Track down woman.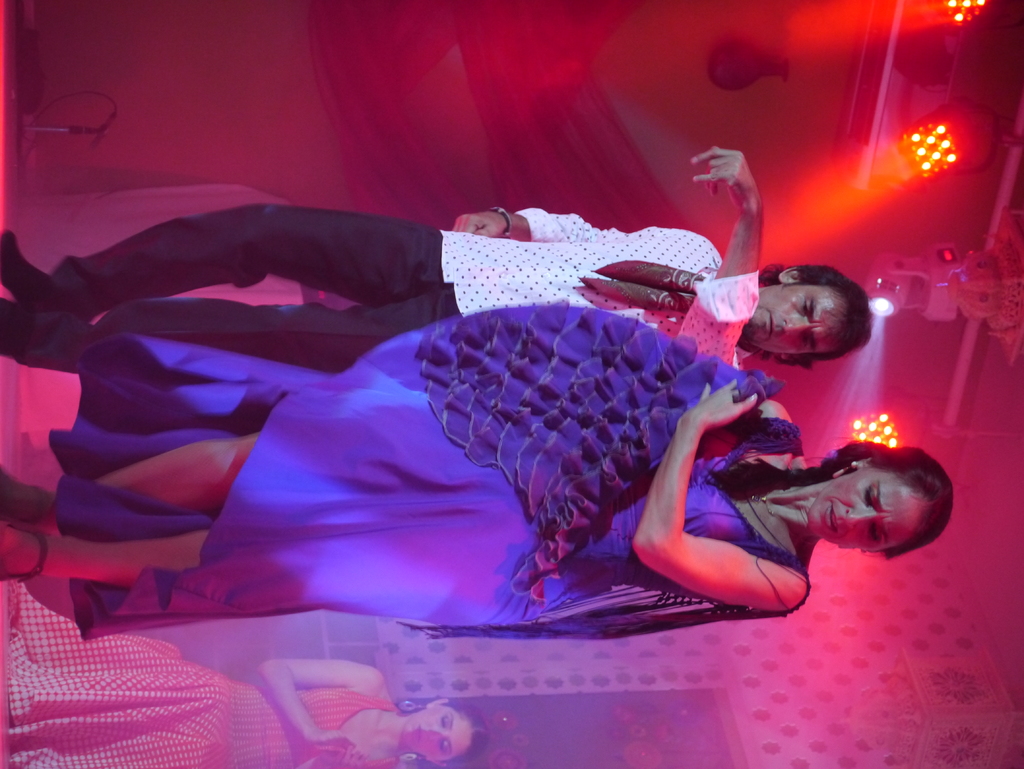
Tracked to box=[0, 304, 956, 642].
